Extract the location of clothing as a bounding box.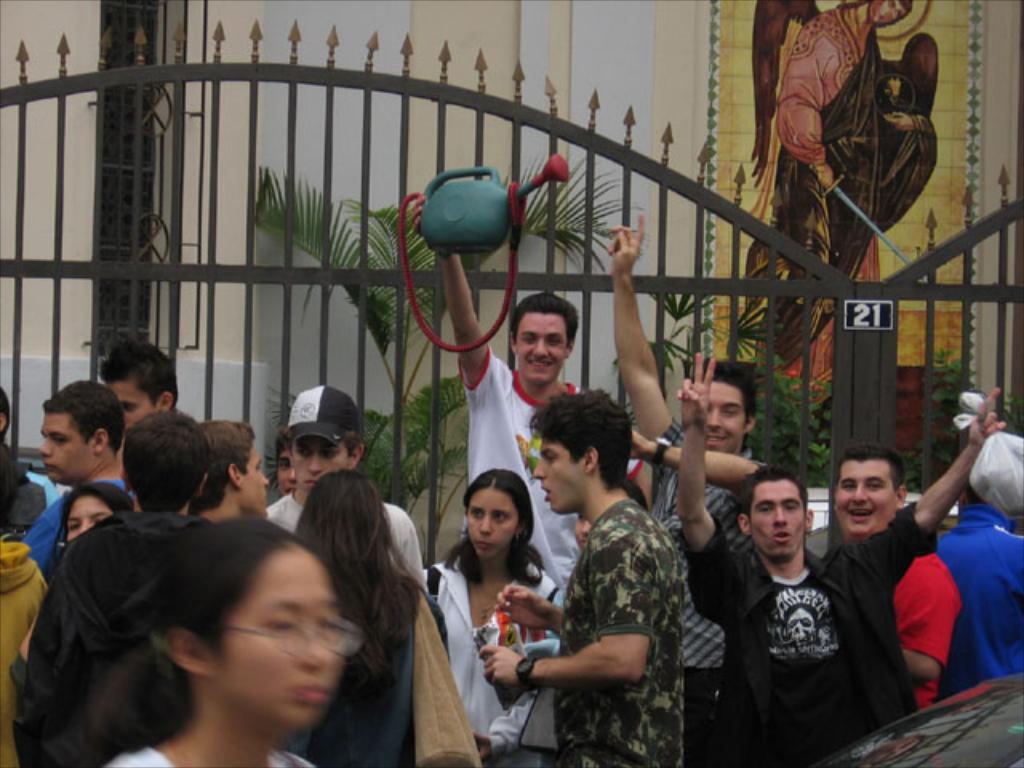
rect(264, 483, 427, 590).
